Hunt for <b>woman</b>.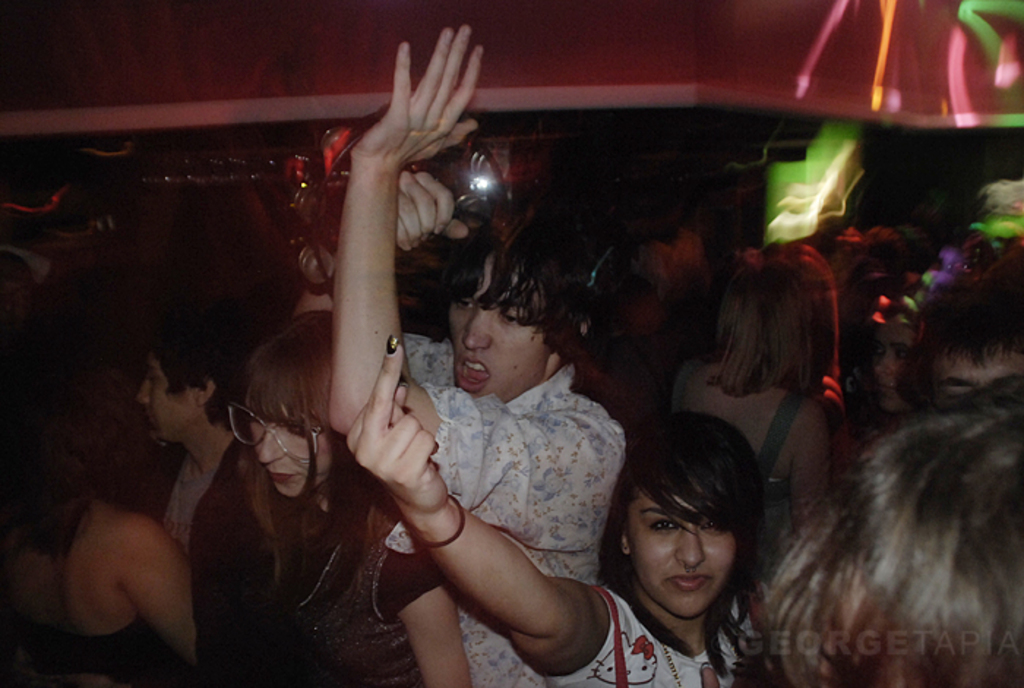
Hunted down at locate(0, 411, 190, 687).
